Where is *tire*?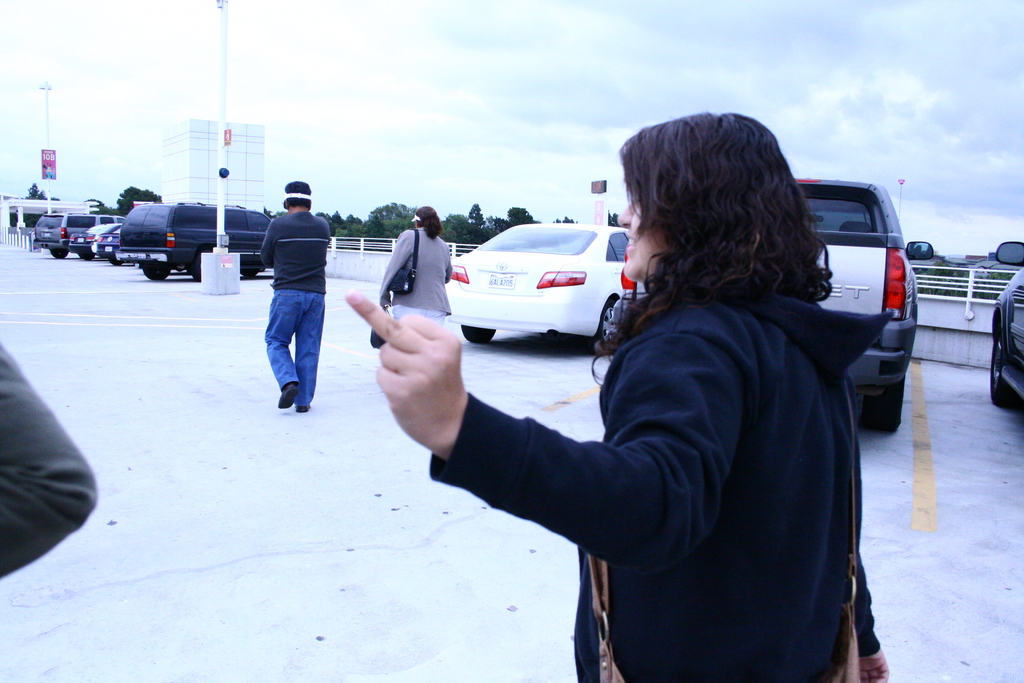
(987,328,1023,416).
